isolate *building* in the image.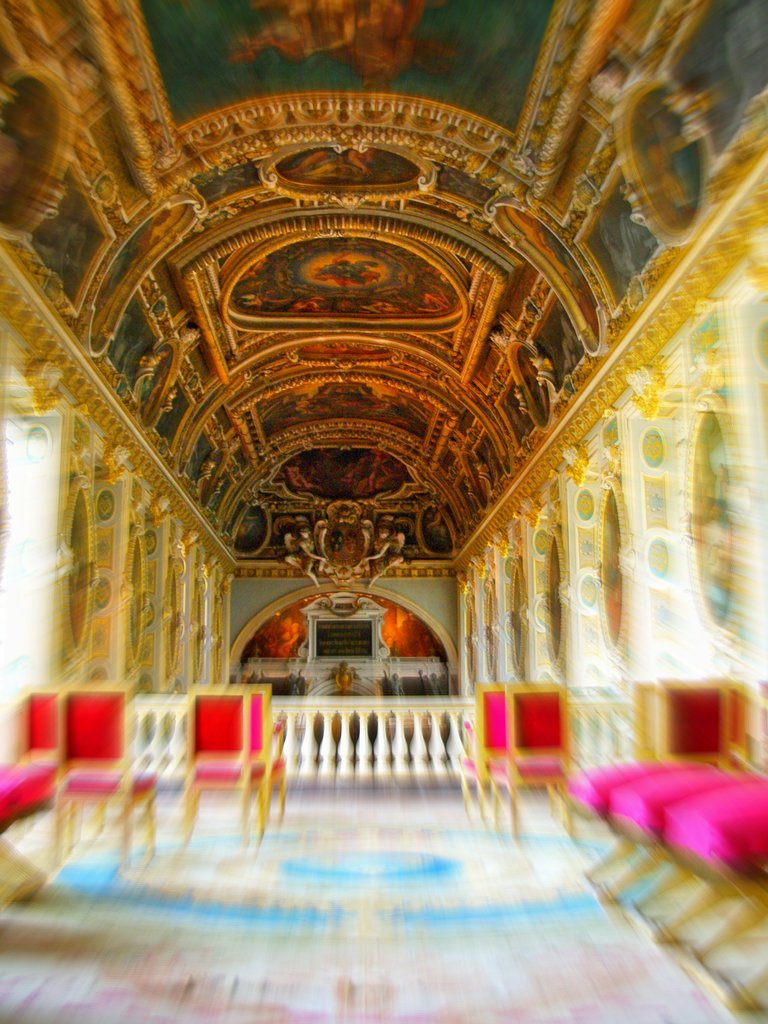
Isolated region: <region>0, 0, 767, 1023</region>.
